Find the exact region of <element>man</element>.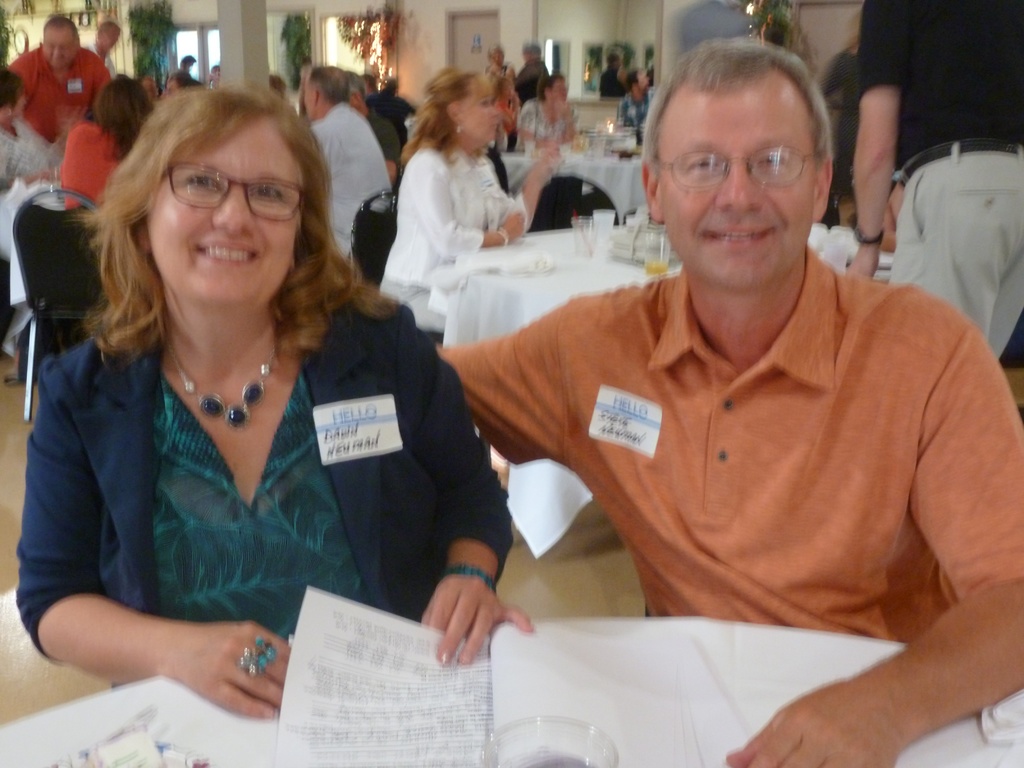
Exact region: (left=181, top=54, right=198, bottom=72).
